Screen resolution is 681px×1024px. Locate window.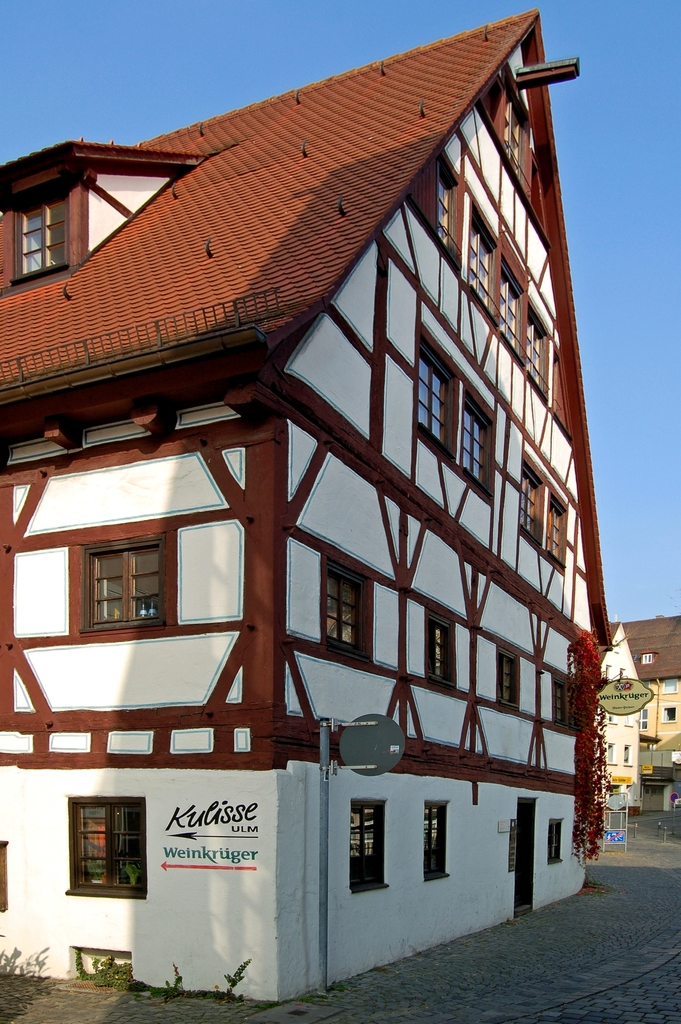
{"left": 7, "top": 184, "right": 70, "bottom": 285}.
